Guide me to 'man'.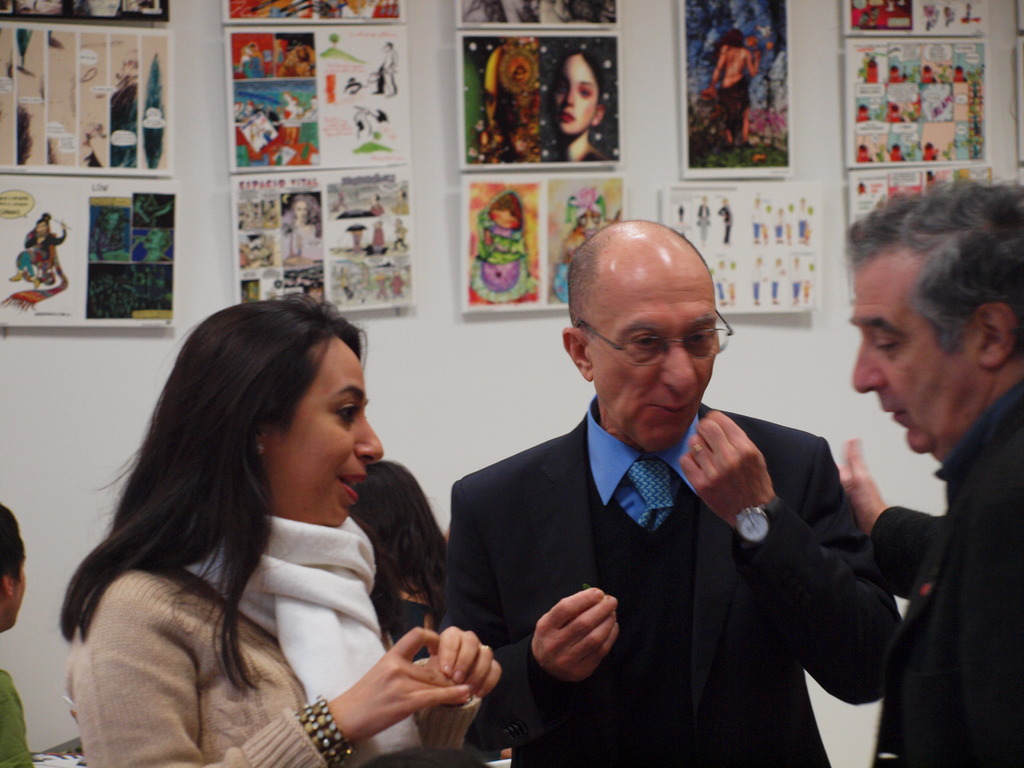
Guidance: bbox=[435, 236, 893, 755].
